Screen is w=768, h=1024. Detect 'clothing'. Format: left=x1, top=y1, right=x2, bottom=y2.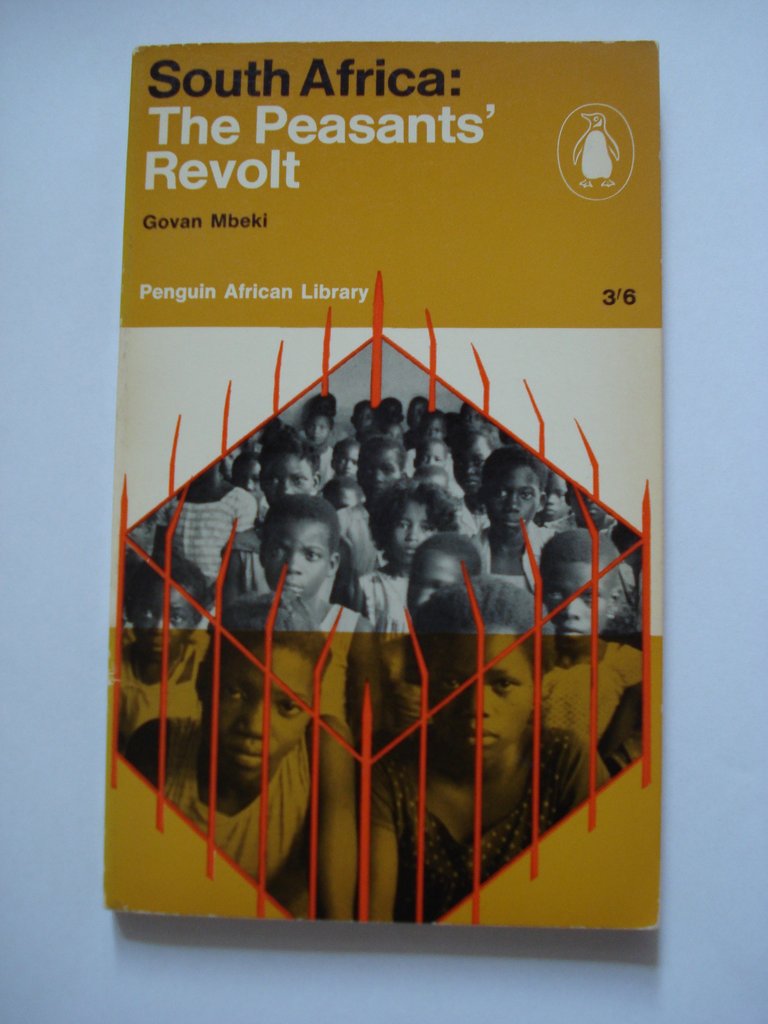
left=158, top=485, right=260, bottom=593.
